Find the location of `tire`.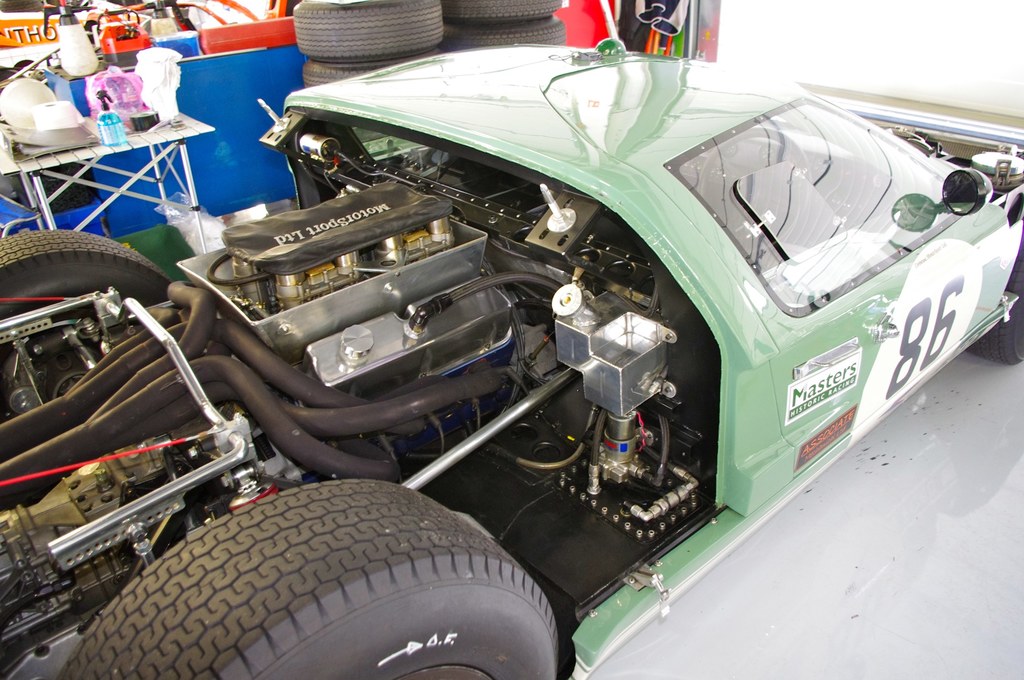
Location: bbox=(302, 53, 447, 92).
